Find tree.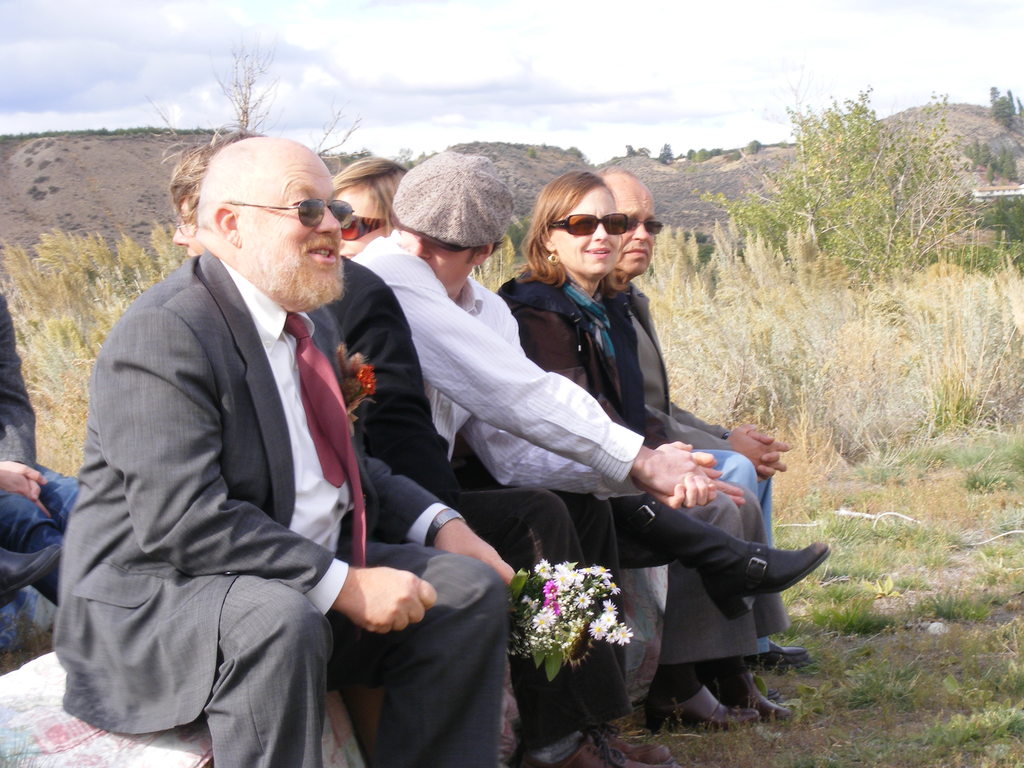
657, 141, 675, 164.
